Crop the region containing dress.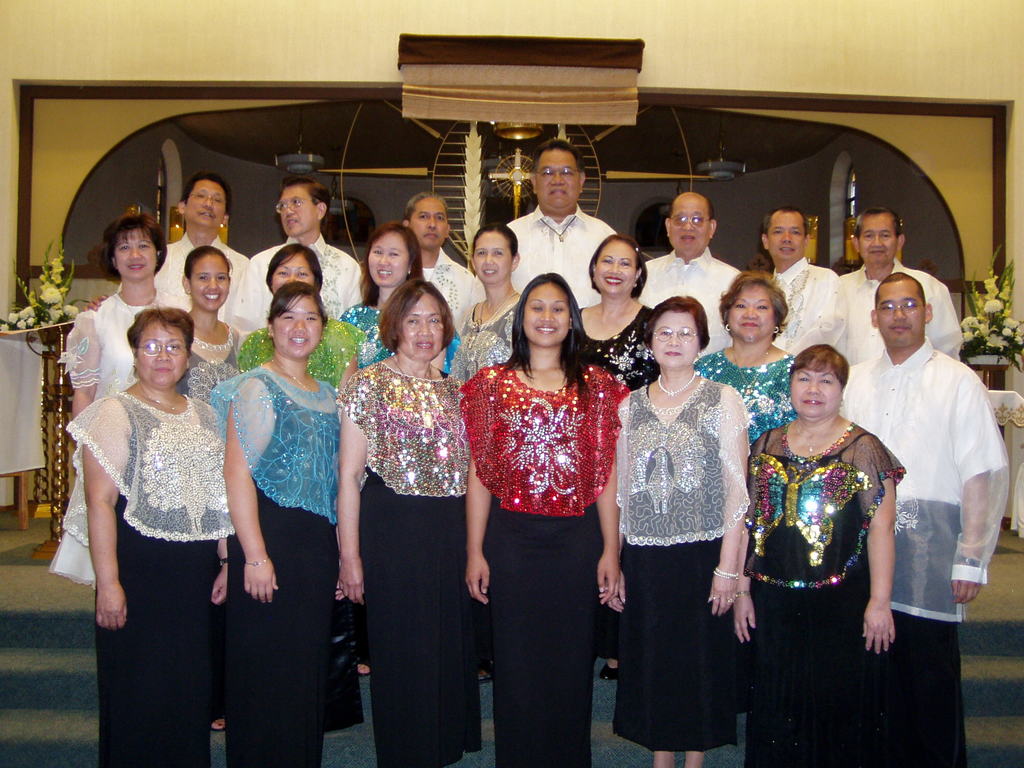
Crop region: bbox(697, 343, 799, 439).
